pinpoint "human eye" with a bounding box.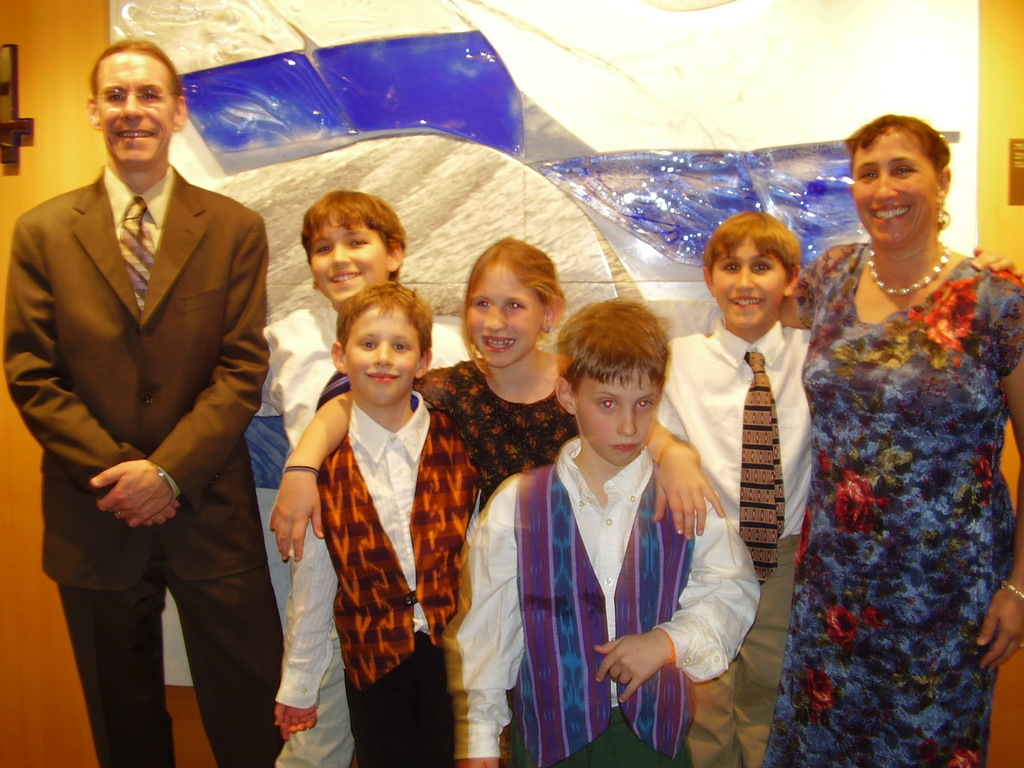
bbox(392, 339, 412, 355).
